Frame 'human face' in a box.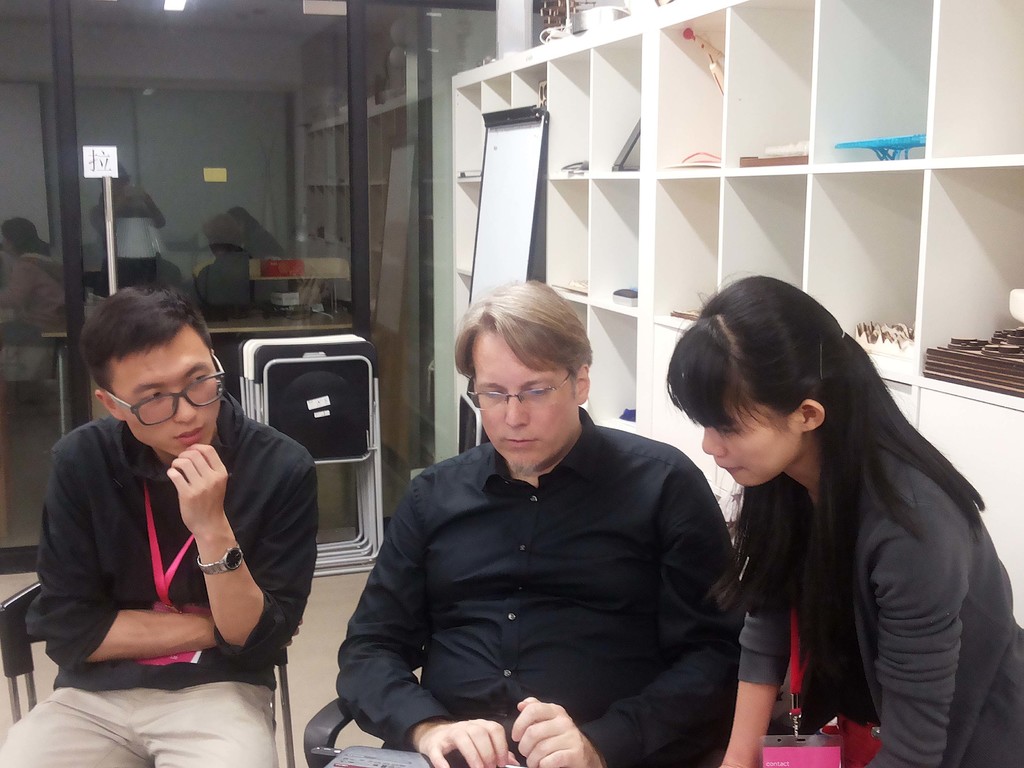
<box>700,397,804,483</box>.
